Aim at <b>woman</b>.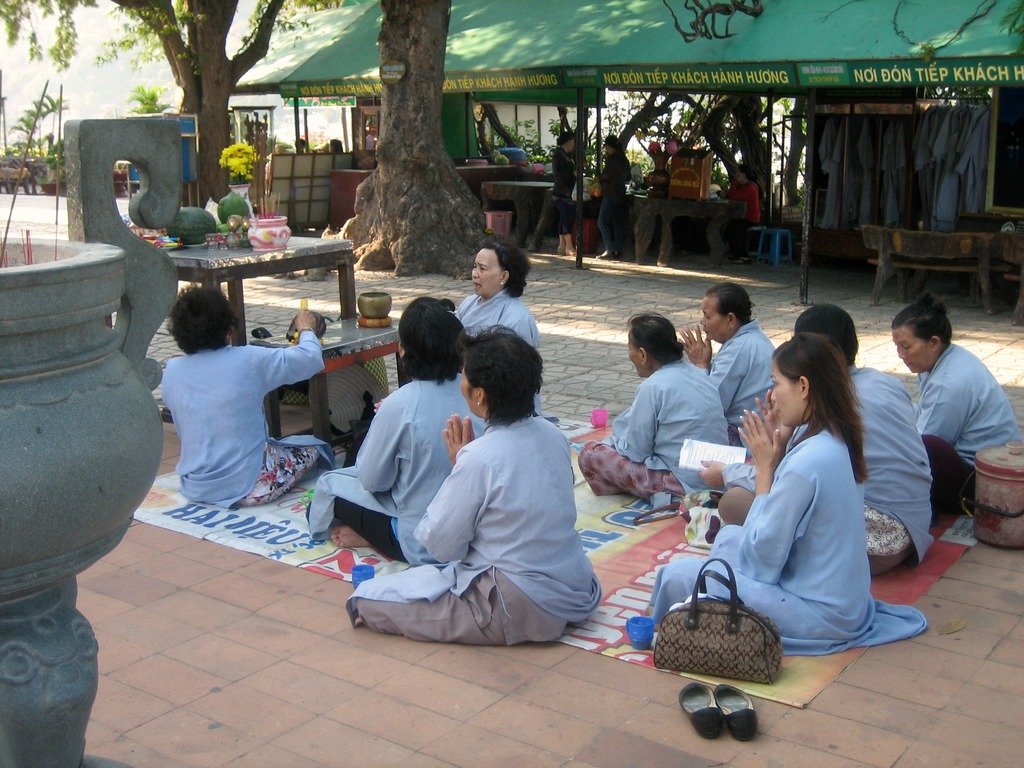
Aimed at <bbox>545, 132, 592, 257</bbox>.
